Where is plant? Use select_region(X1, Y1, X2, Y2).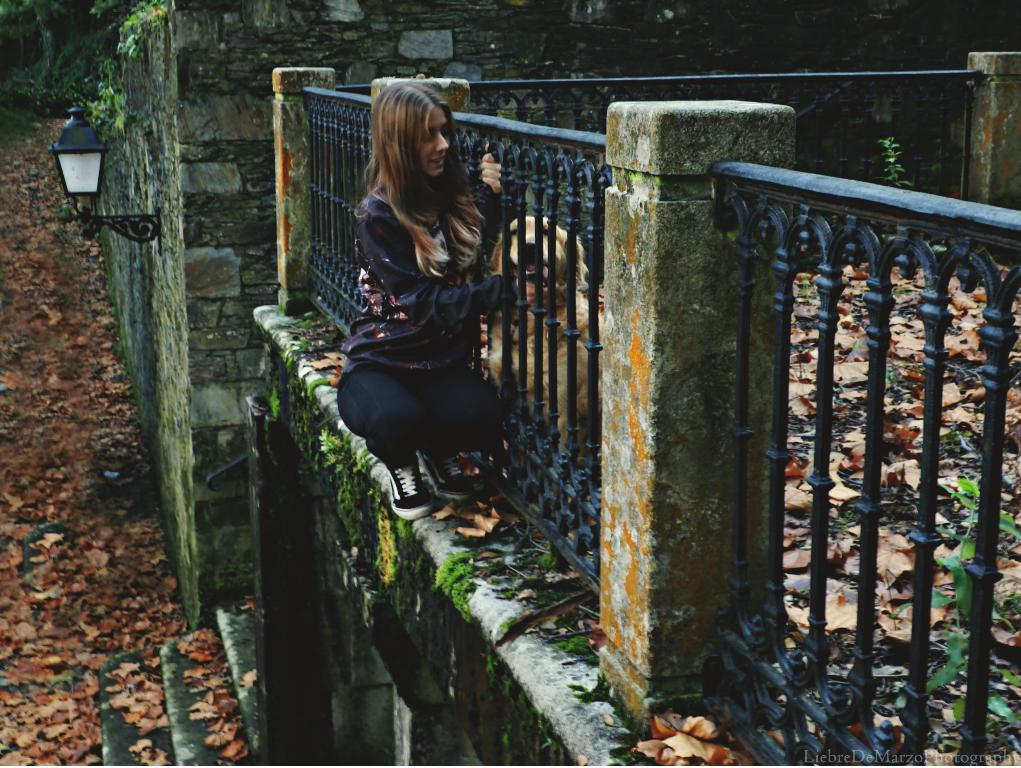
select_region(116, 0, 165, 55).
